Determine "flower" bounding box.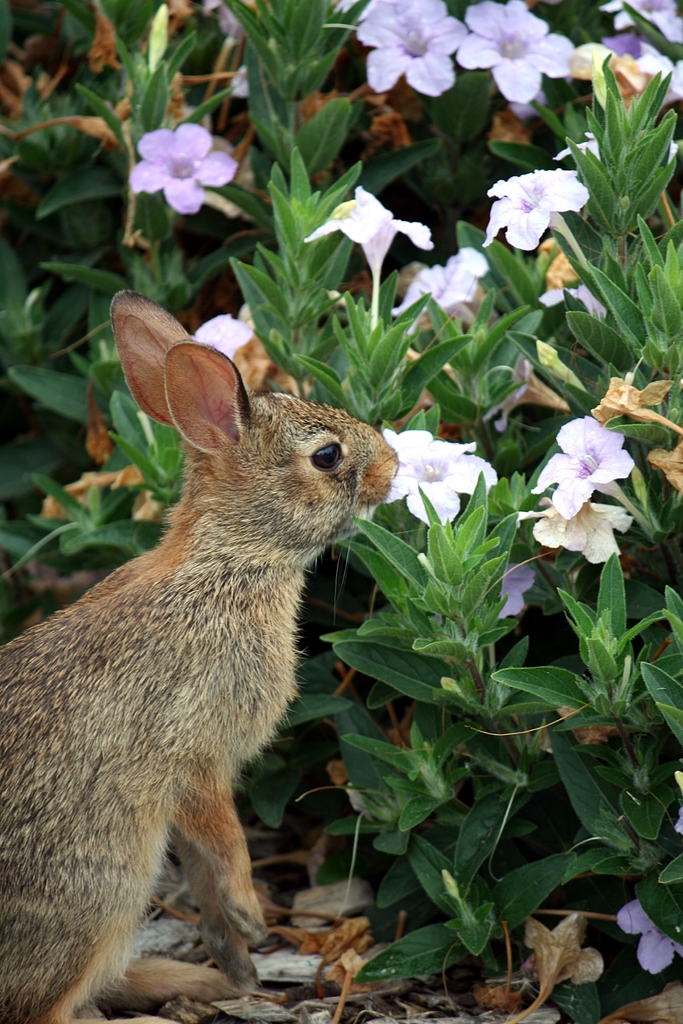
Determined: region(127, 120, 232, 211).
